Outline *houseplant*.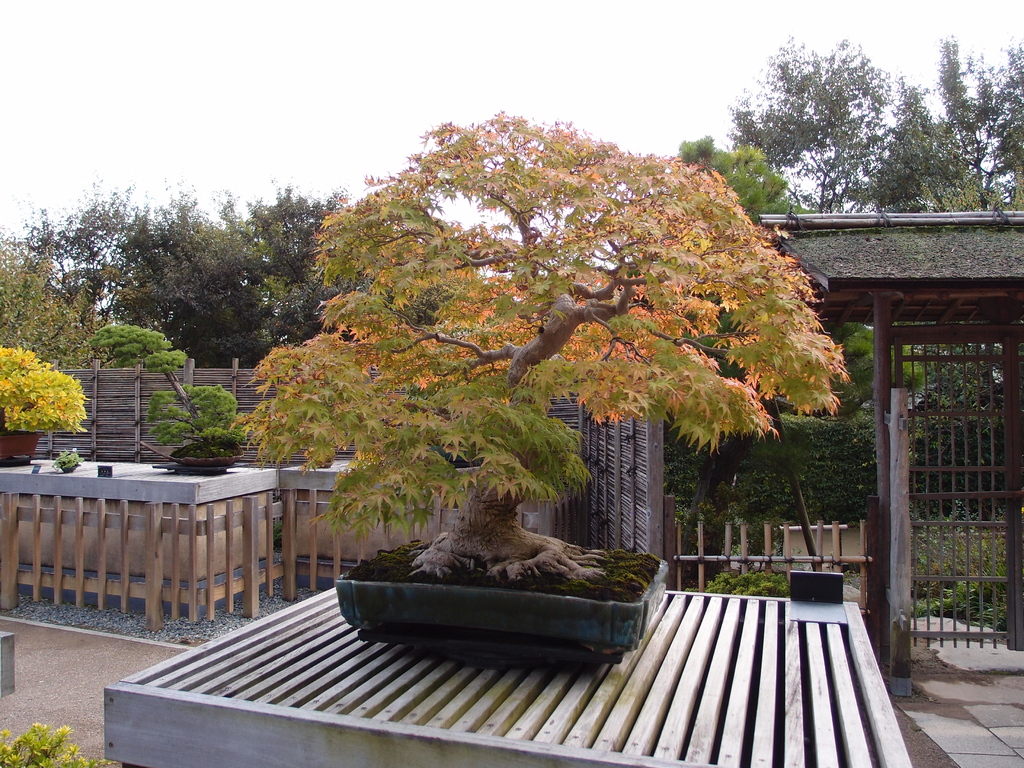
Outline: bbox=(232, 95, 852, 671).
